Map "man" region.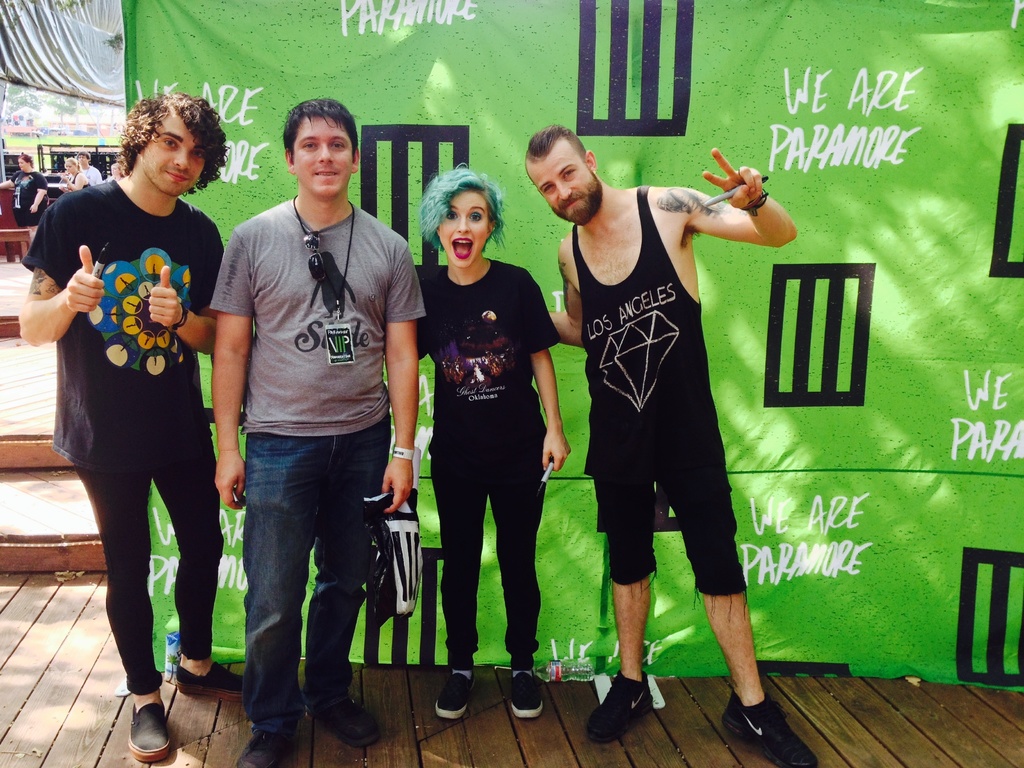
Mapped to l=195, t=108, r=420, b=739.
